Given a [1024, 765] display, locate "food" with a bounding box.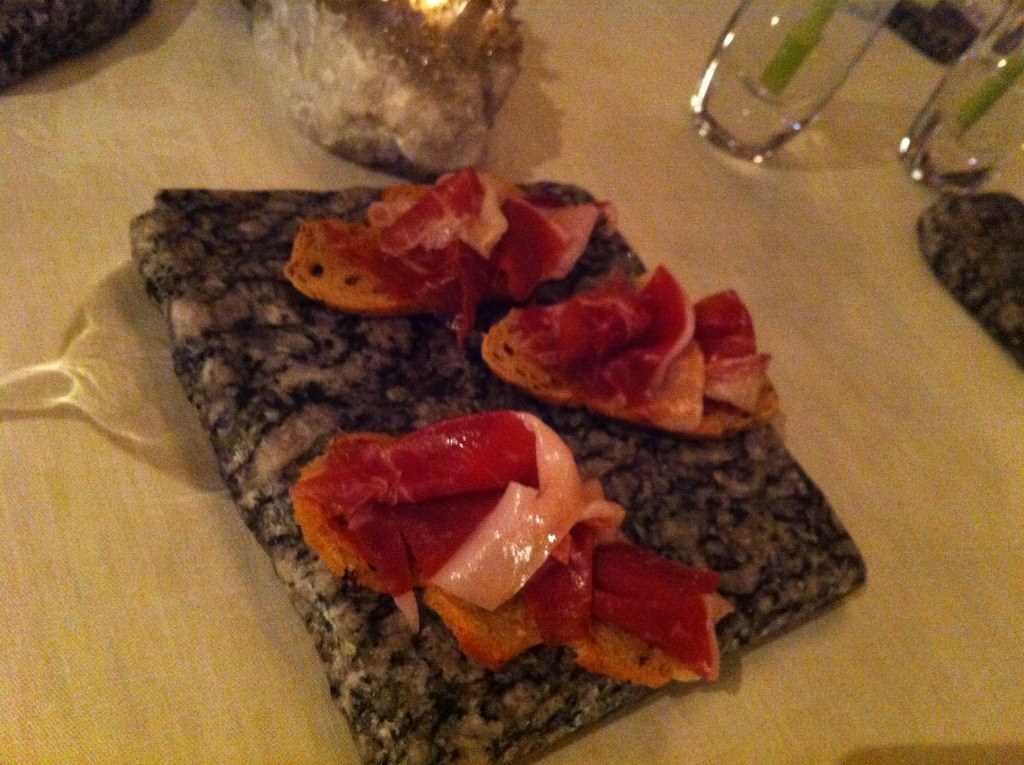
Located: [x1=277, y1=165, x2=610, y2=352].
